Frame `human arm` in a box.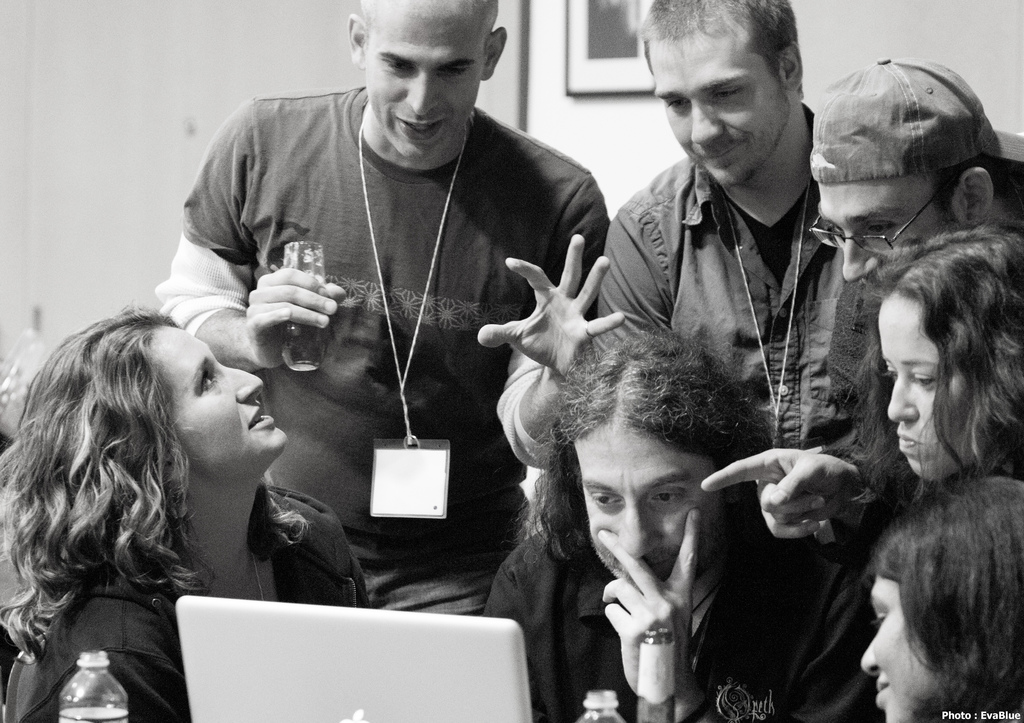
box=[700, 443, 913, 553].
